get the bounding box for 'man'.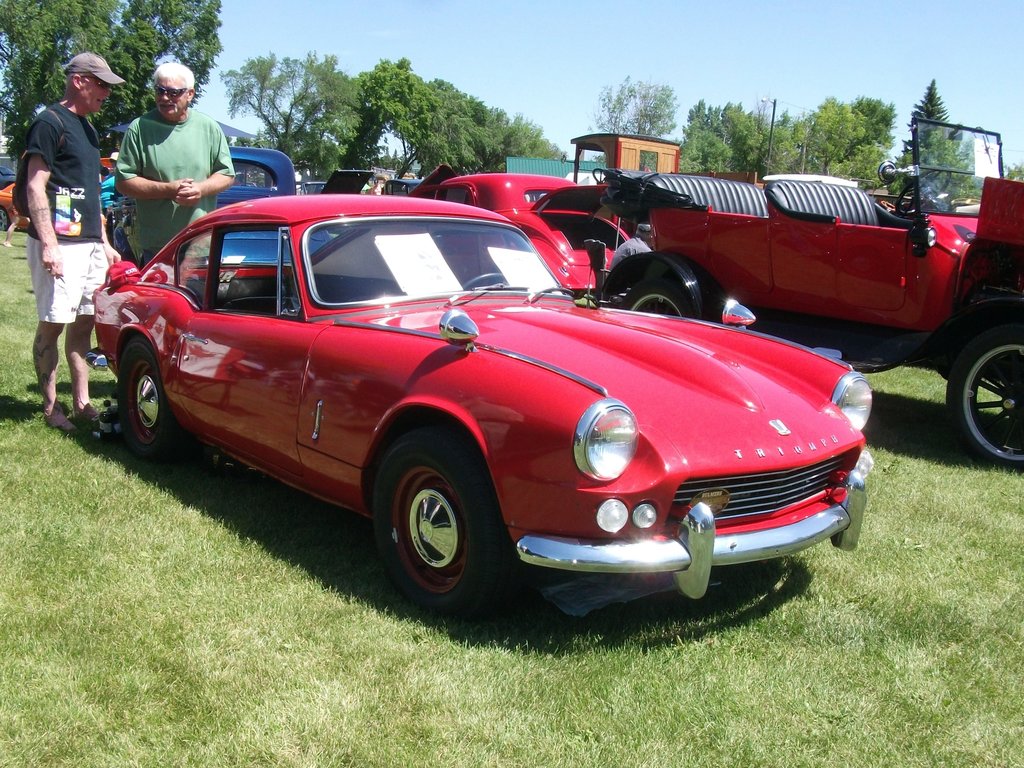
l=20, t=52, r=122, b=435.
